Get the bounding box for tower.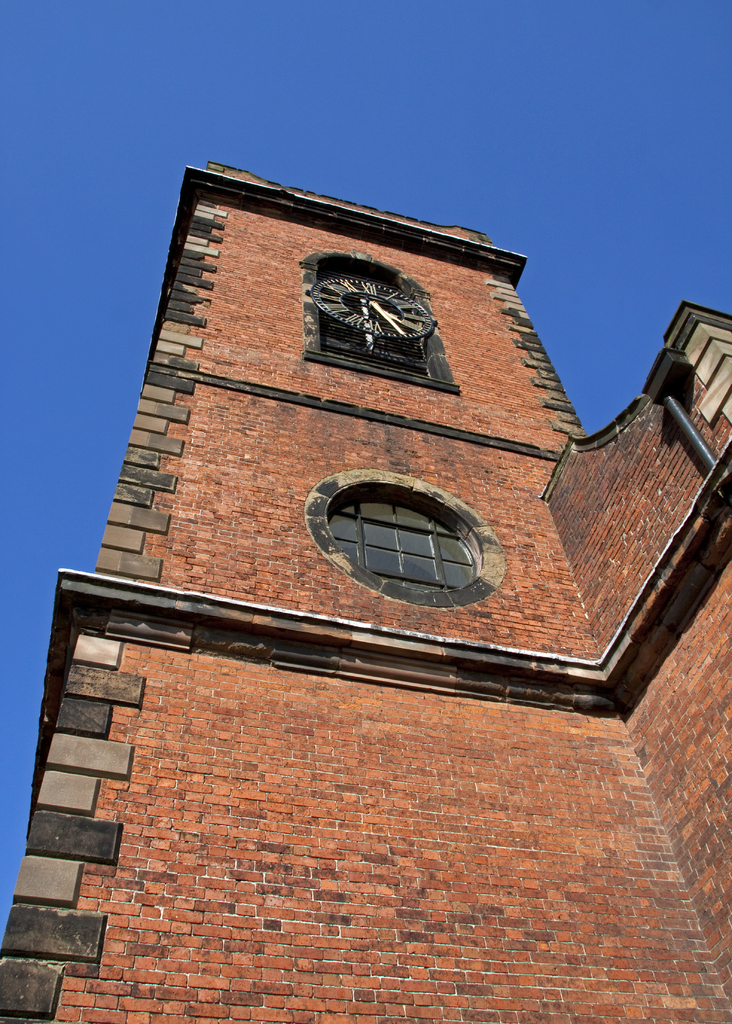
left=0, top=160, right=731, bottom=1015.
